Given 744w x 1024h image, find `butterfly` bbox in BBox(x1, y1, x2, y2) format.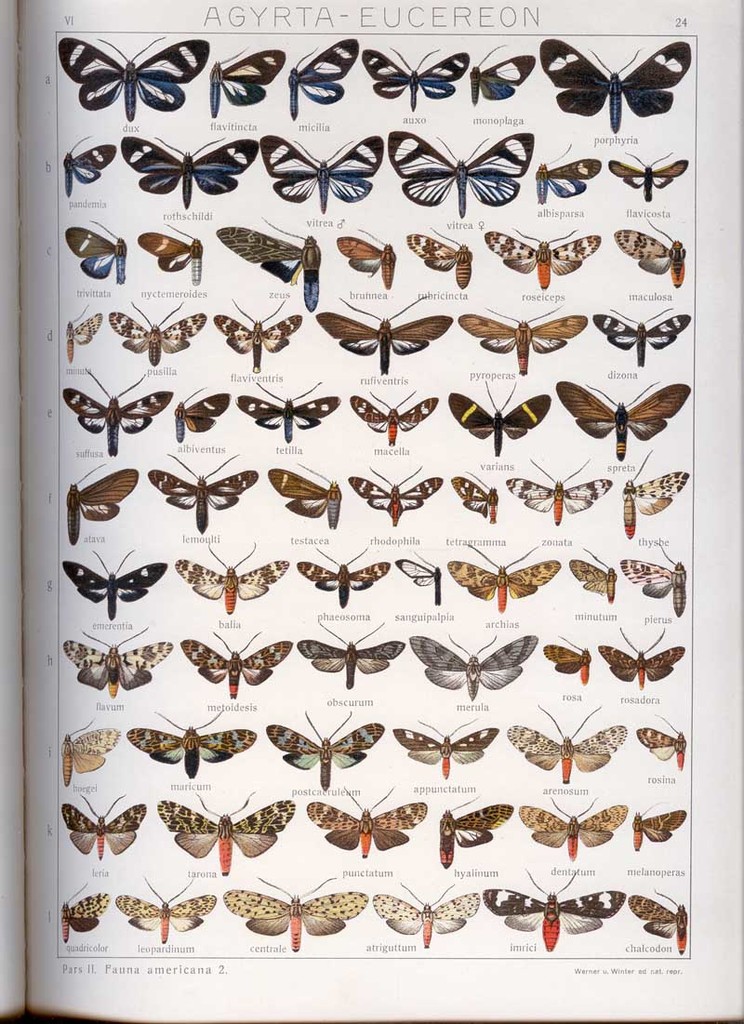
BBox(295, 618, 406, 686).
